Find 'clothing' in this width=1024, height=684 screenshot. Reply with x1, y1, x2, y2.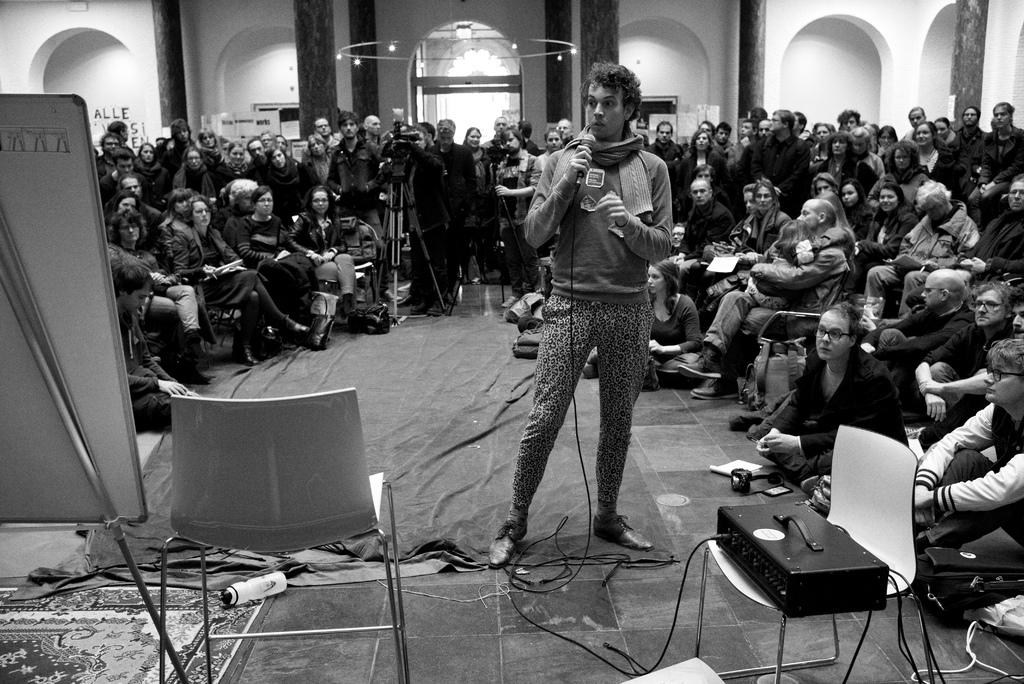
856, 150, 883, 180.
